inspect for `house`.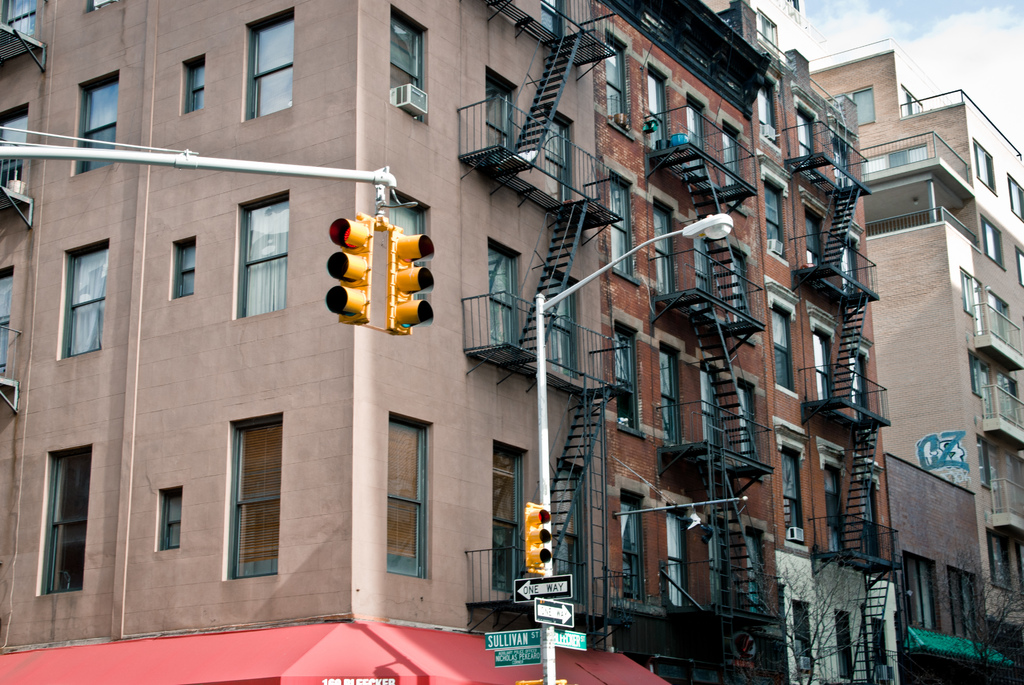
Inspection: <box>806,22,1023,665</box>.
